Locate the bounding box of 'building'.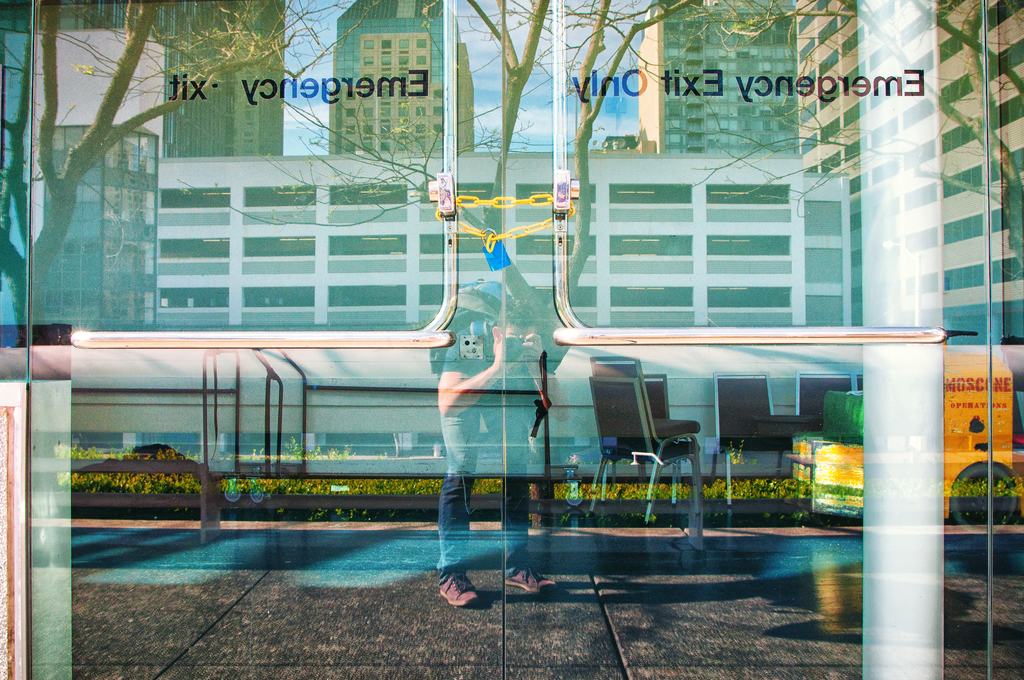
Bounding box: bbox=(30, 125, 156, 327).
